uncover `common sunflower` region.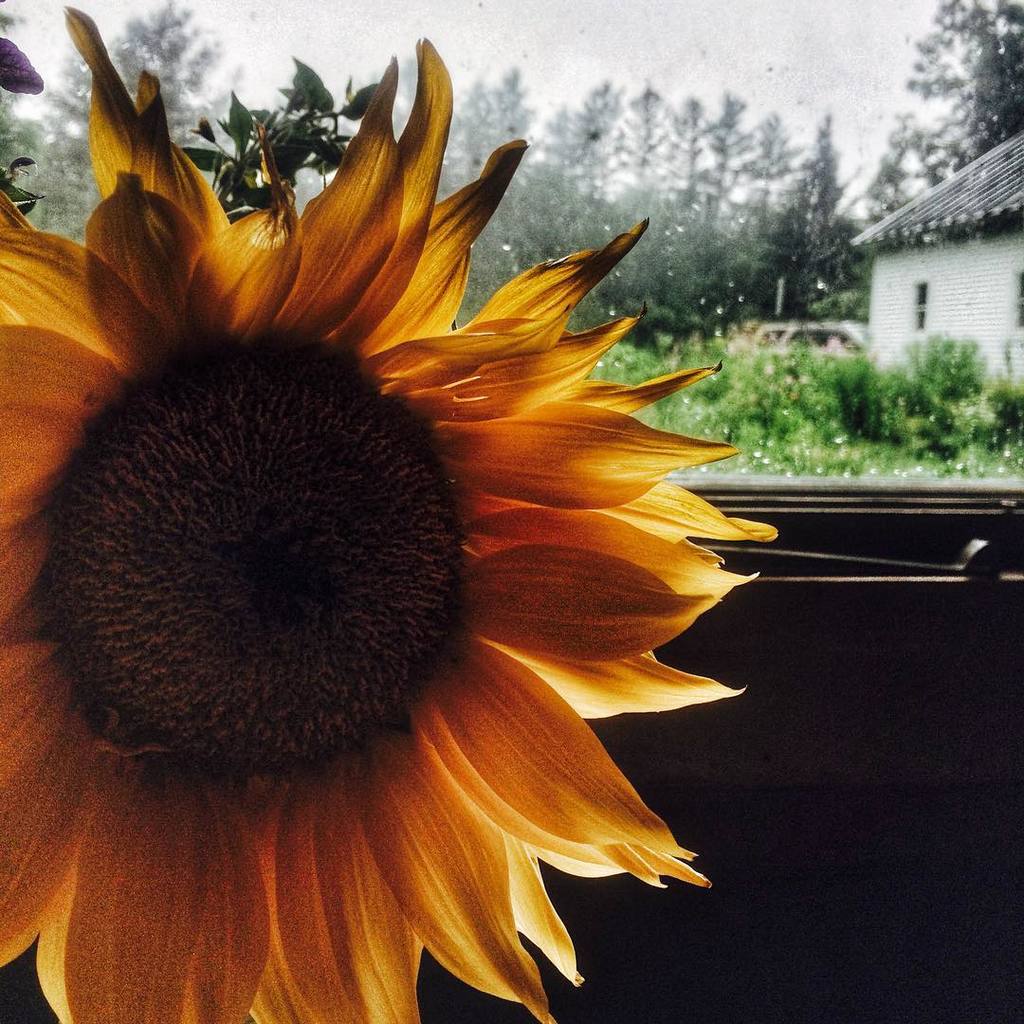
Uncovered: [left=0, top=48, right=750, bottom=1023].
